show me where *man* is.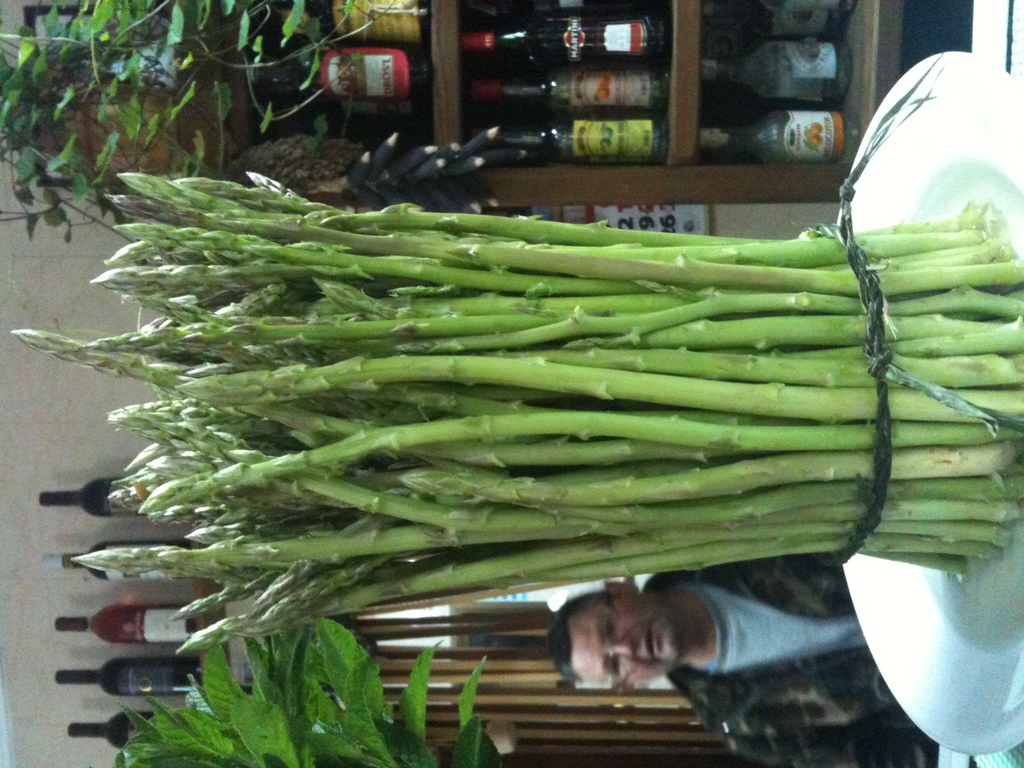
*man* is at box=[544, 554, 930, 767].
